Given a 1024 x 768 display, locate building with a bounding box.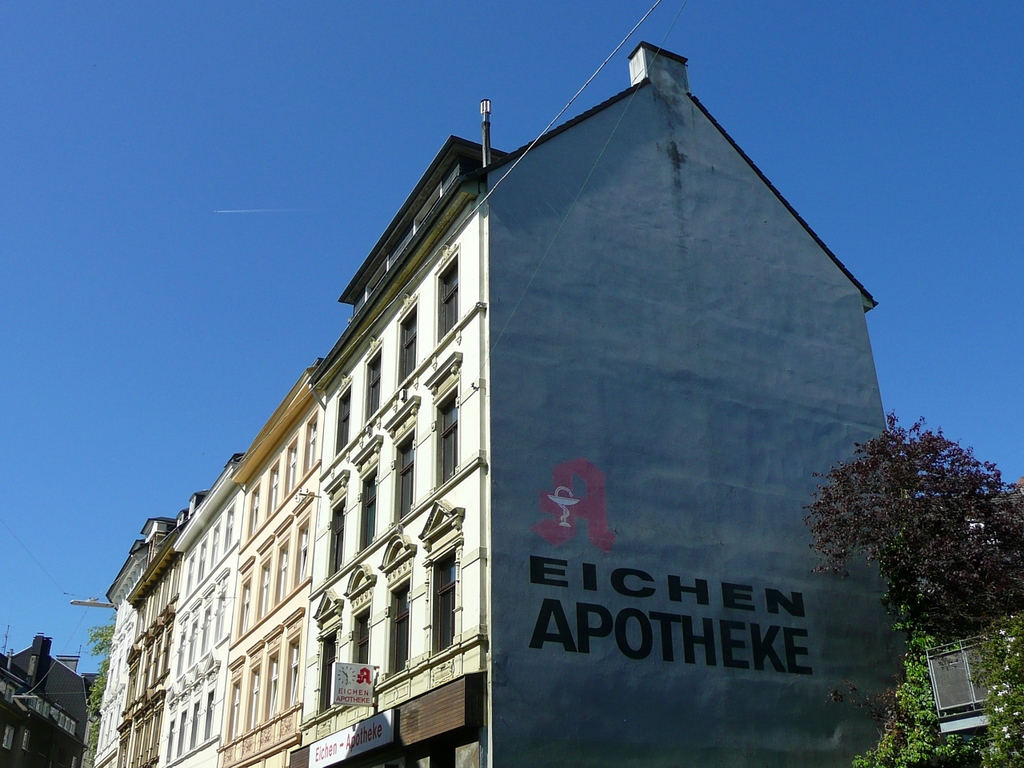
Located: BBox(111, 524, 187, 767).
